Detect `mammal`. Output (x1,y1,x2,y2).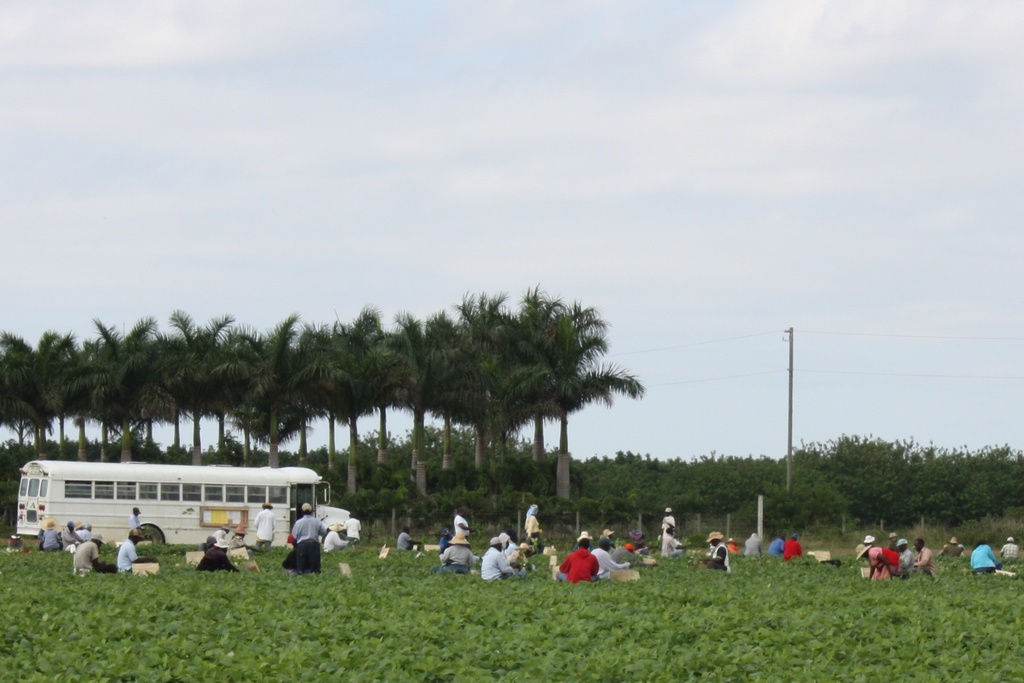
(598,526,616,546).
